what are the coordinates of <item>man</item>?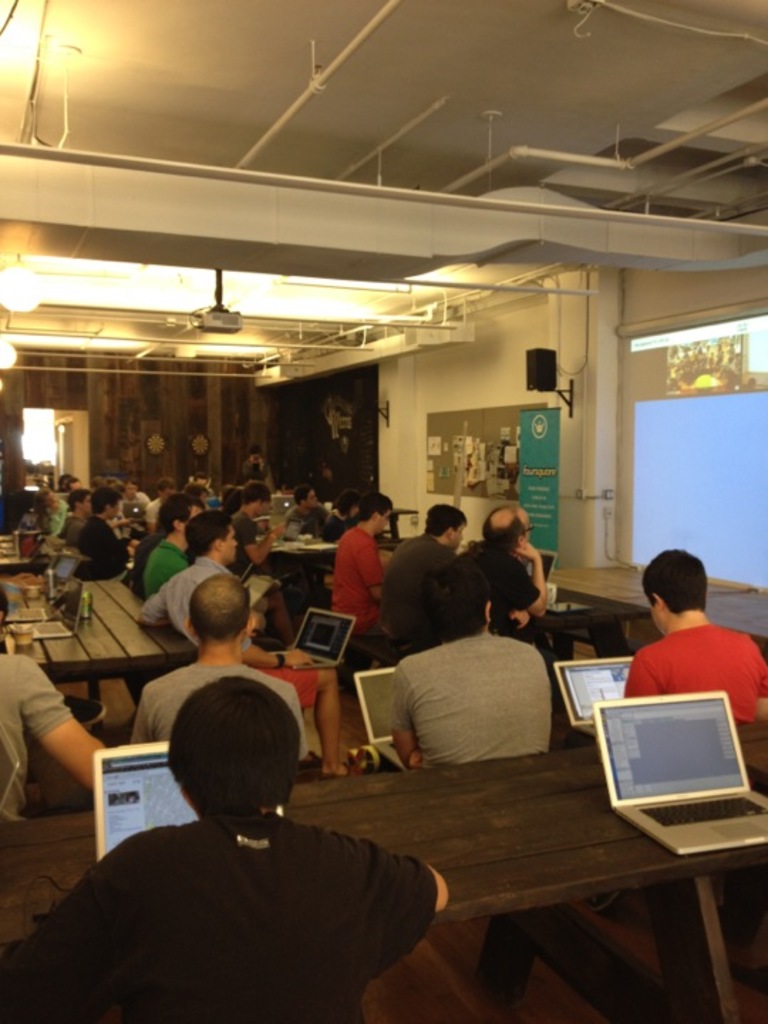
box(375, 560, 562, 772).
